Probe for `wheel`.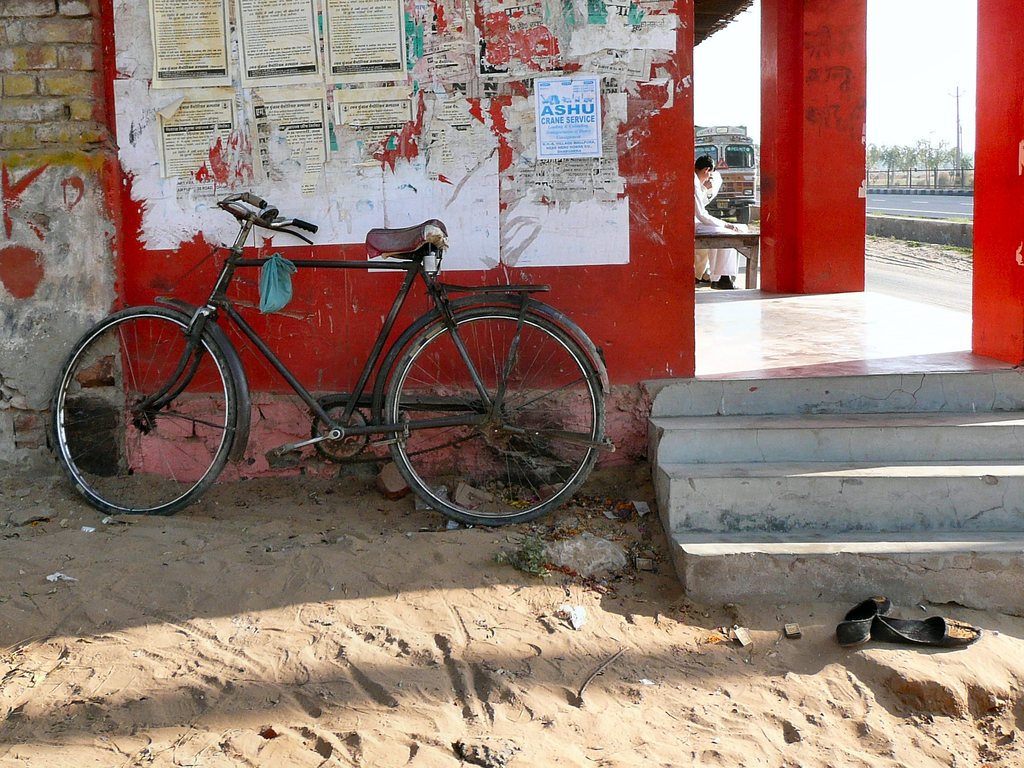
Probe result: locate(314, 400, 368, 464).
